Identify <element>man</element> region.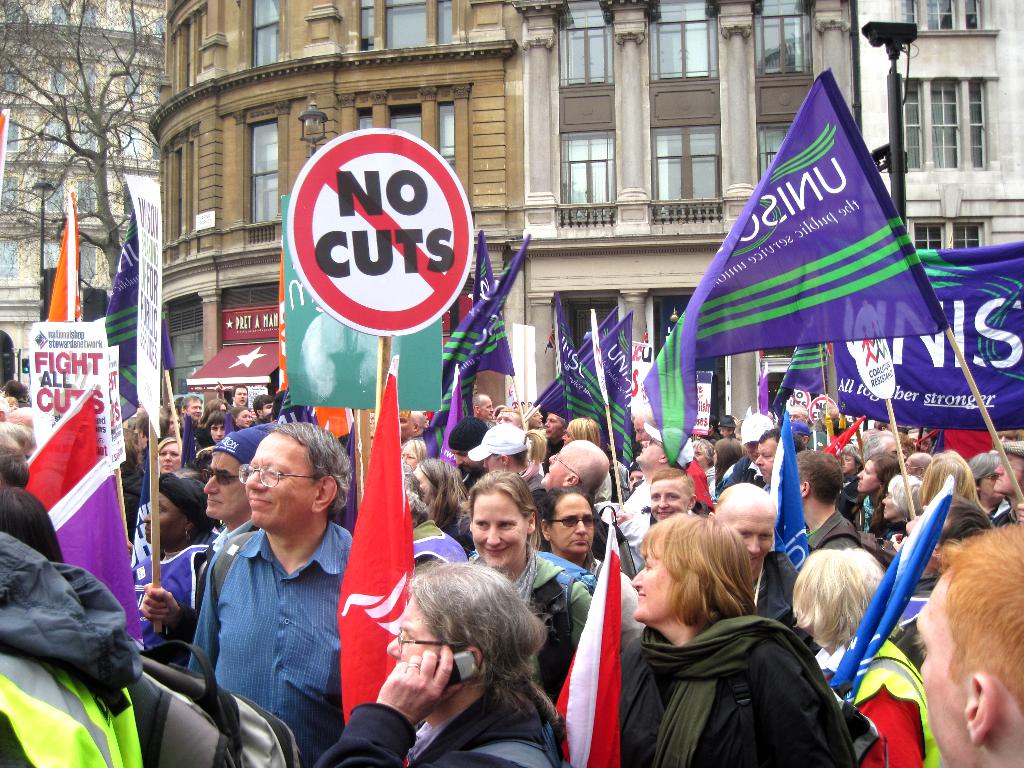
Region: crop(538, 440, 611, 559).
